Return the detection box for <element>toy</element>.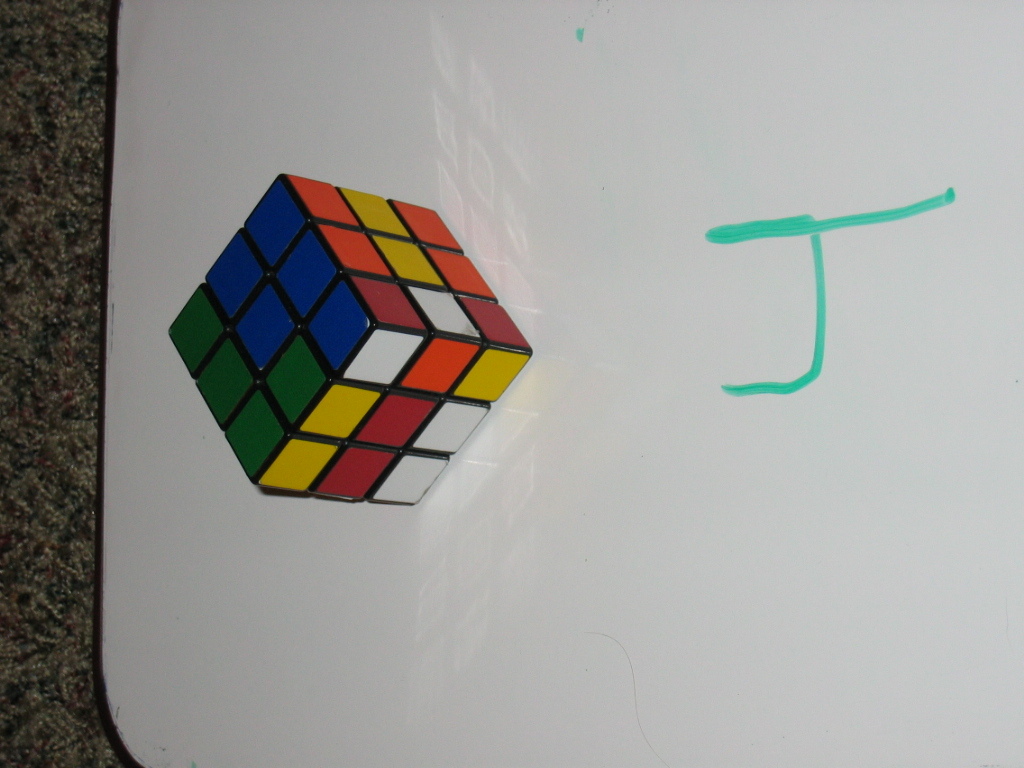
155:156:534:516.
